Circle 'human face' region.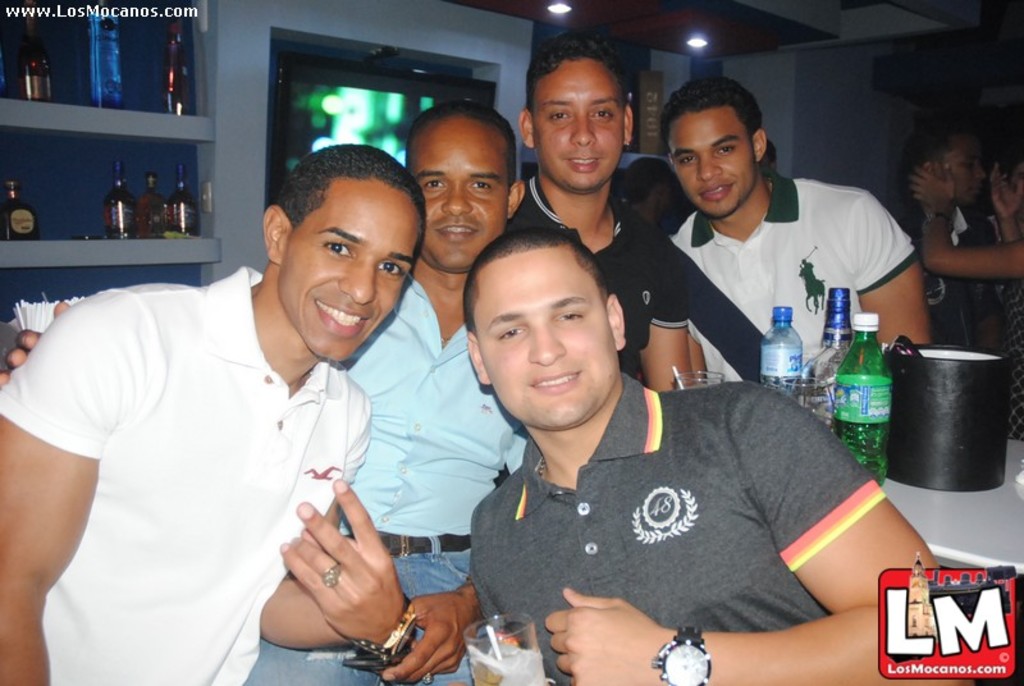
Region: {"x1": 408, "y1": 111, "x2": 508, "y2": 261}.
